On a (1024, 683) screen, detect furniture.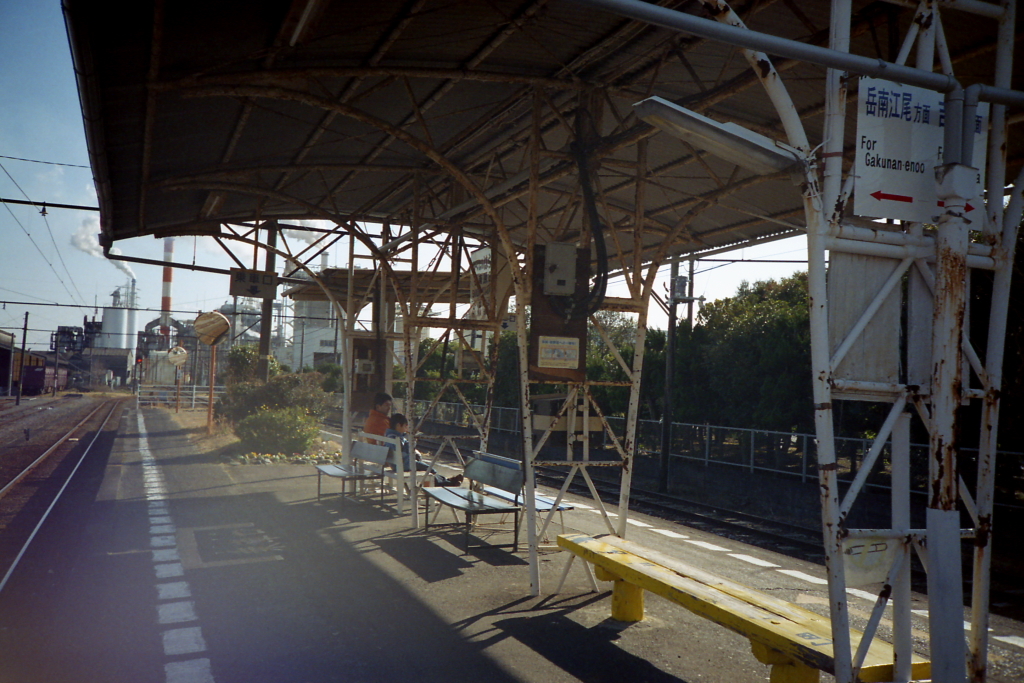
bbox(314, 441, 393, 506).
